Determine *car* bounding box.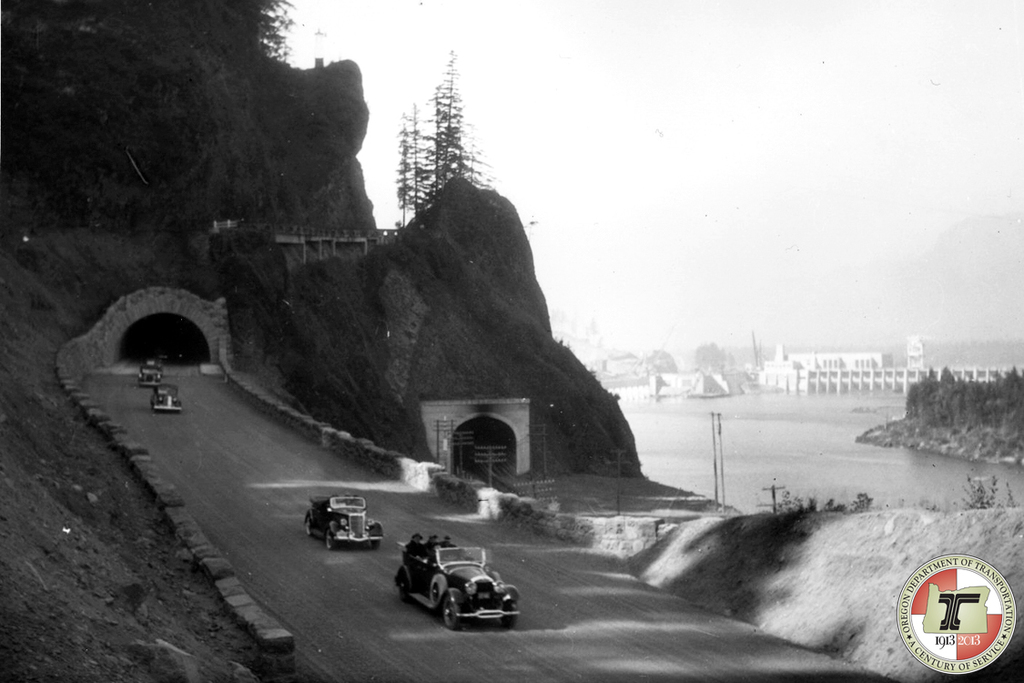
Determined: bbox=(397, 543, 523, 627).
